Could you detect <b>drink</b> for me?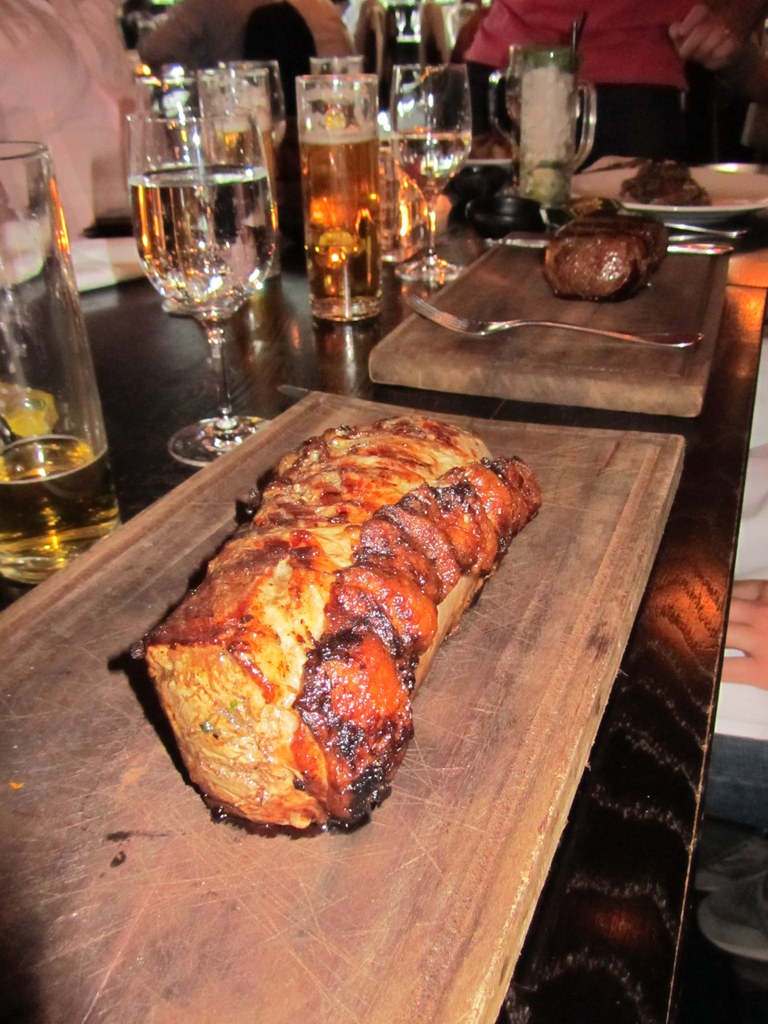
Detection result: 285 58 394 320.
